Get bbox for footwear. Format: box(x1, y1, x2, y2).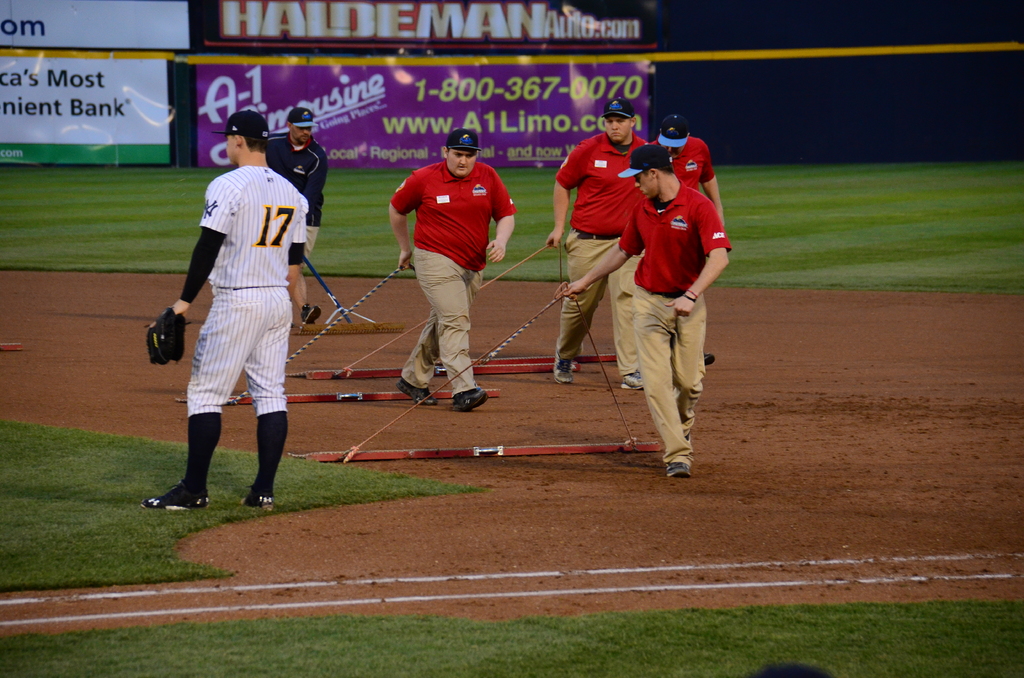
box(667, 460, 688, 480).
